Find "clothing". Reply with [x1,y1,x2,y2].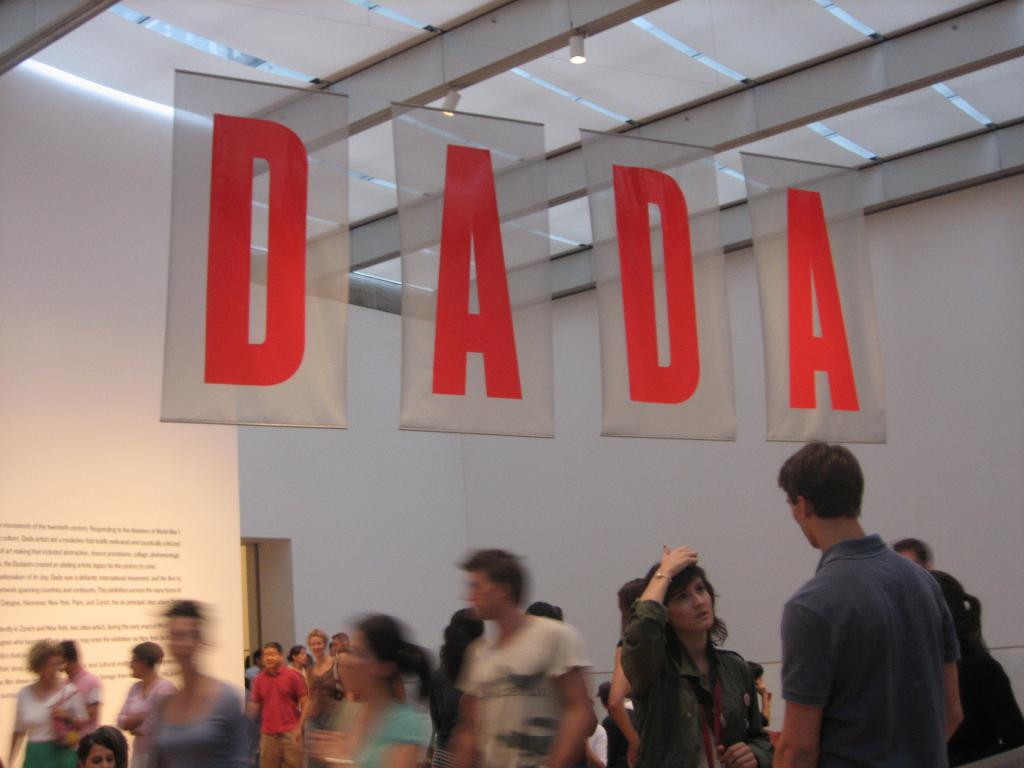
[344,701,421,767].
